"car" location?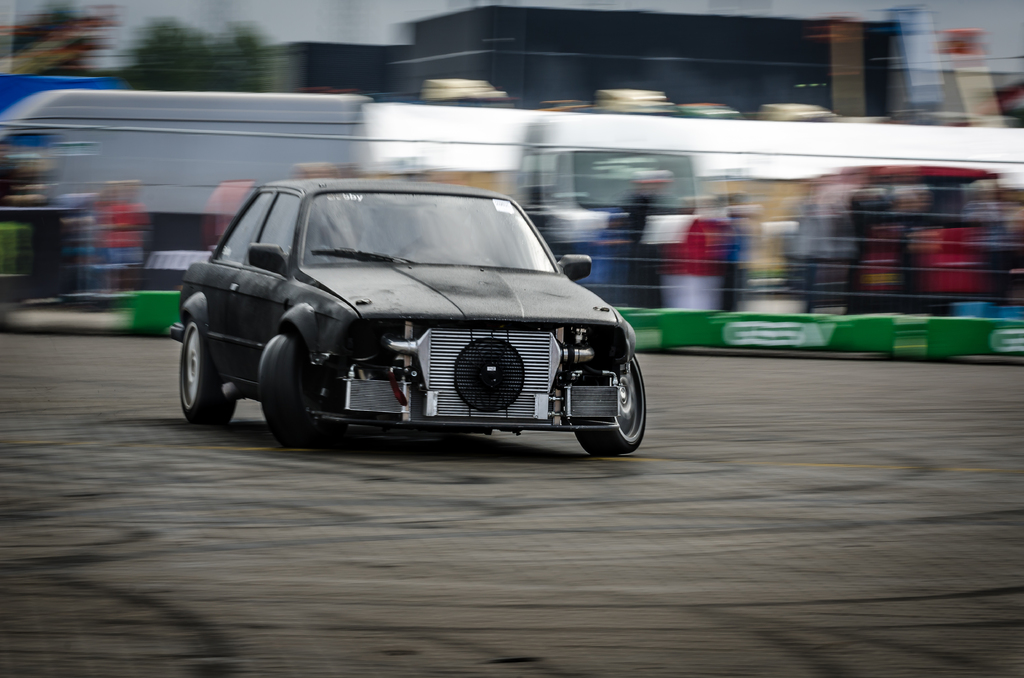
(x1=169, y1=177, x2=649, y2=453)
